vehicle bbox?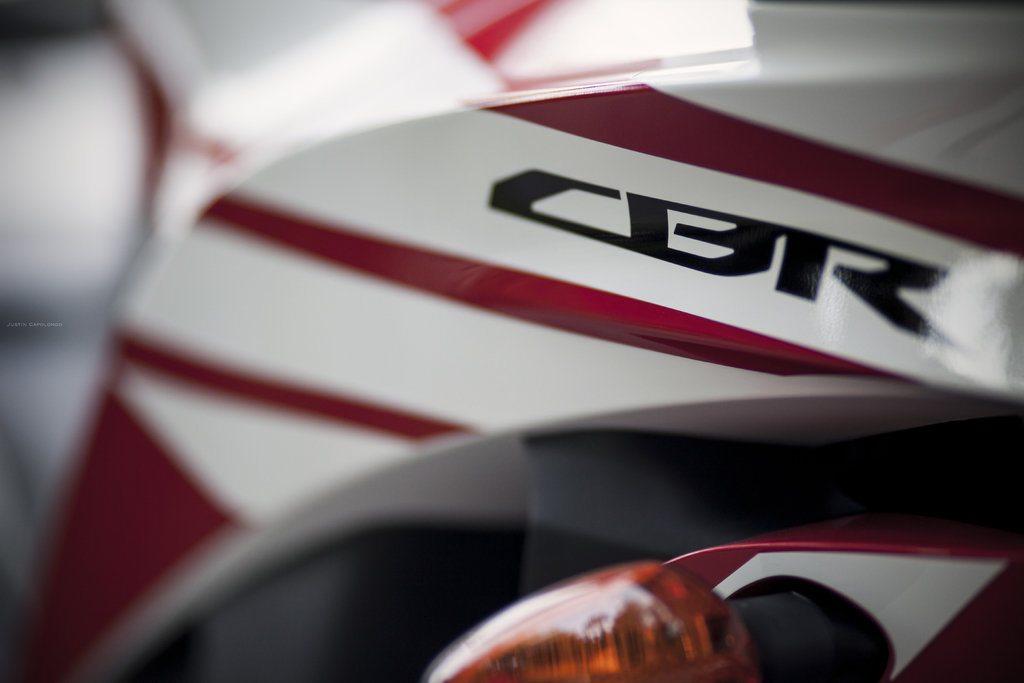
bbox=(30, 58, 1008, 682)
